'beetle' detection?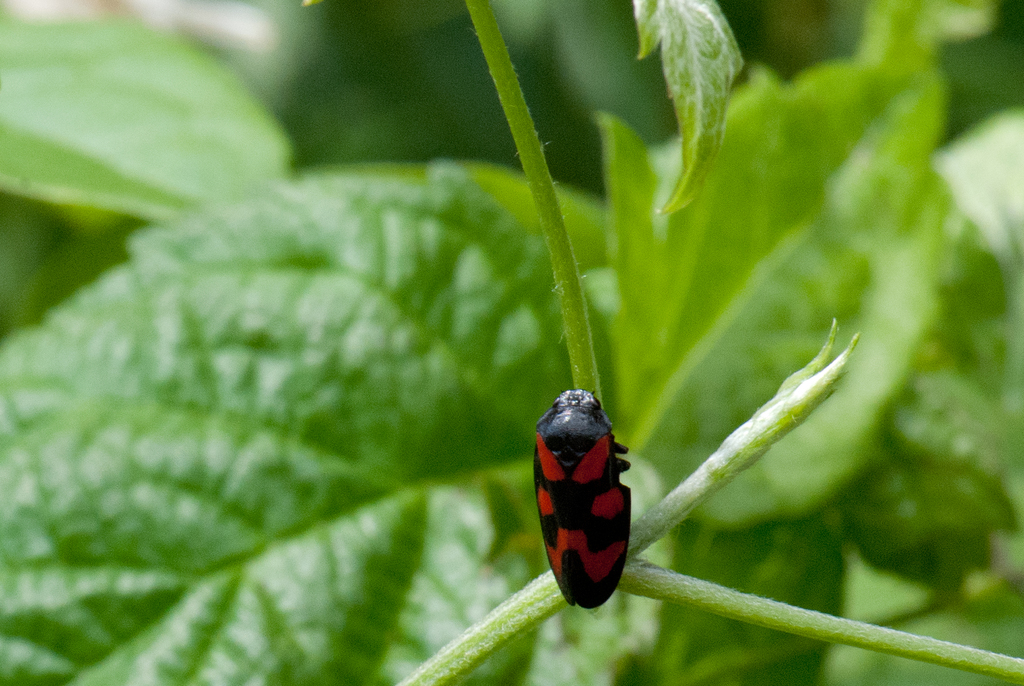
[534,386,625,614]
